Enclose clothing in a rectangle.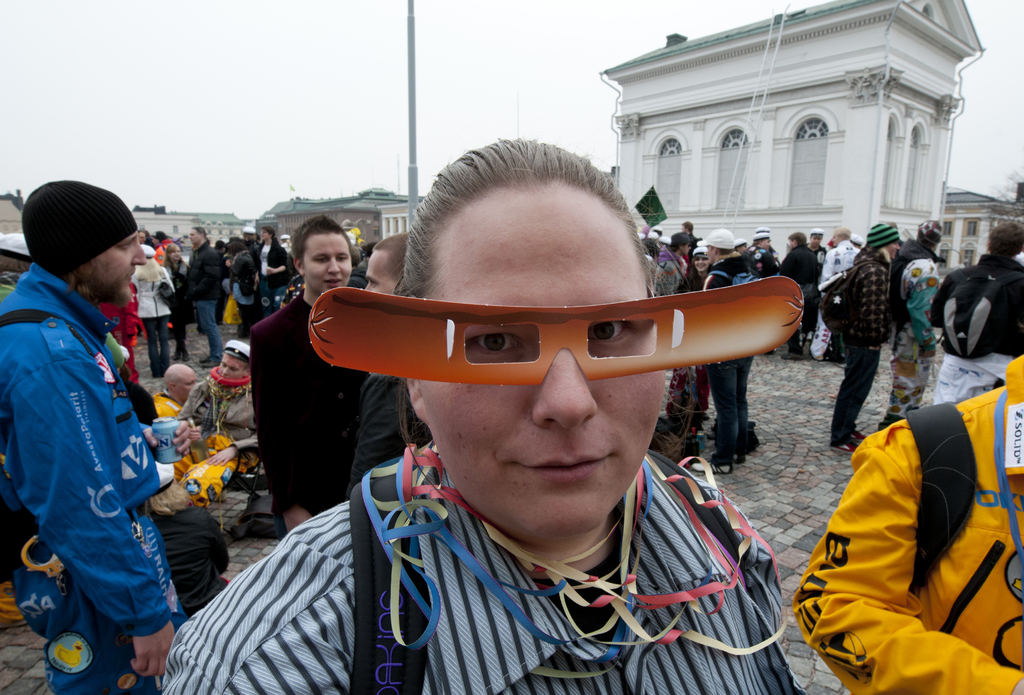
crop(158, 445, 806, 694).
